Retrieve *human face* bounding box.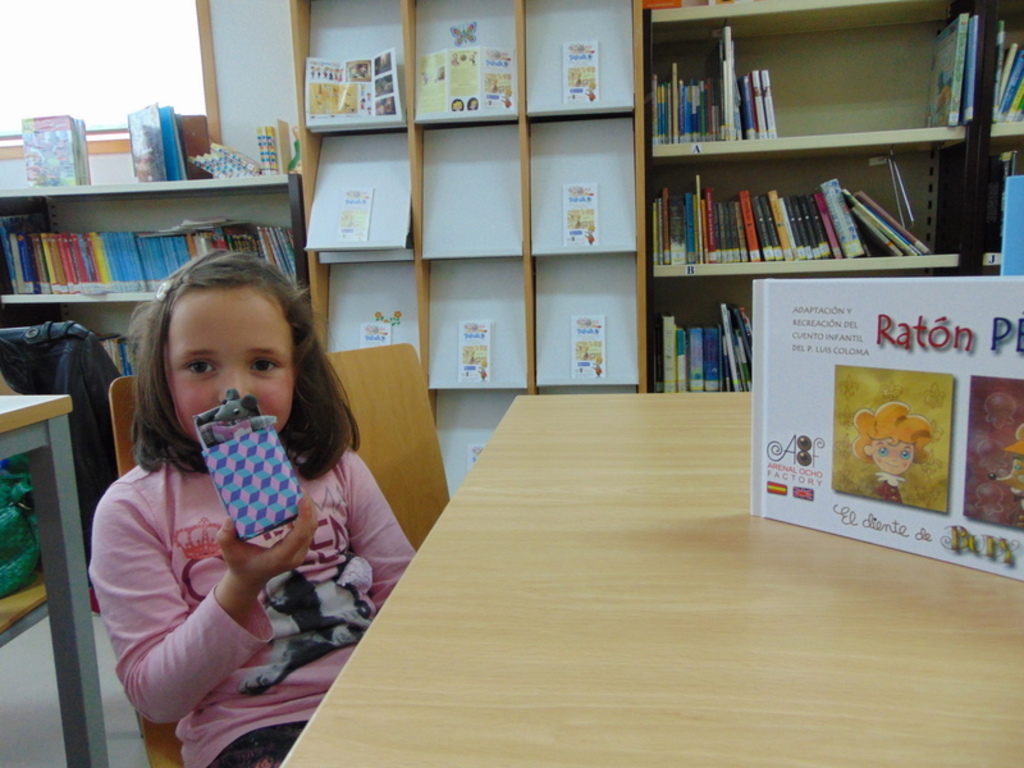
Bounding box: left=870, top=440, right=914, bottom=475.
